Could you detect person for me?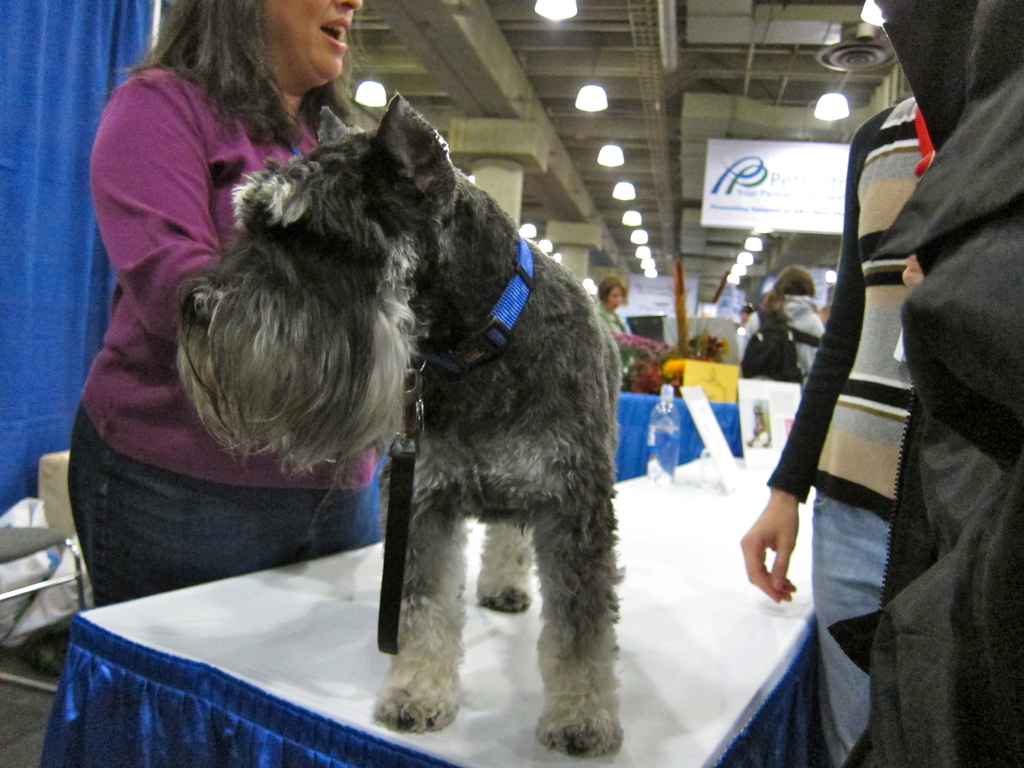
Detection result: 742, 262, 829, 386.
